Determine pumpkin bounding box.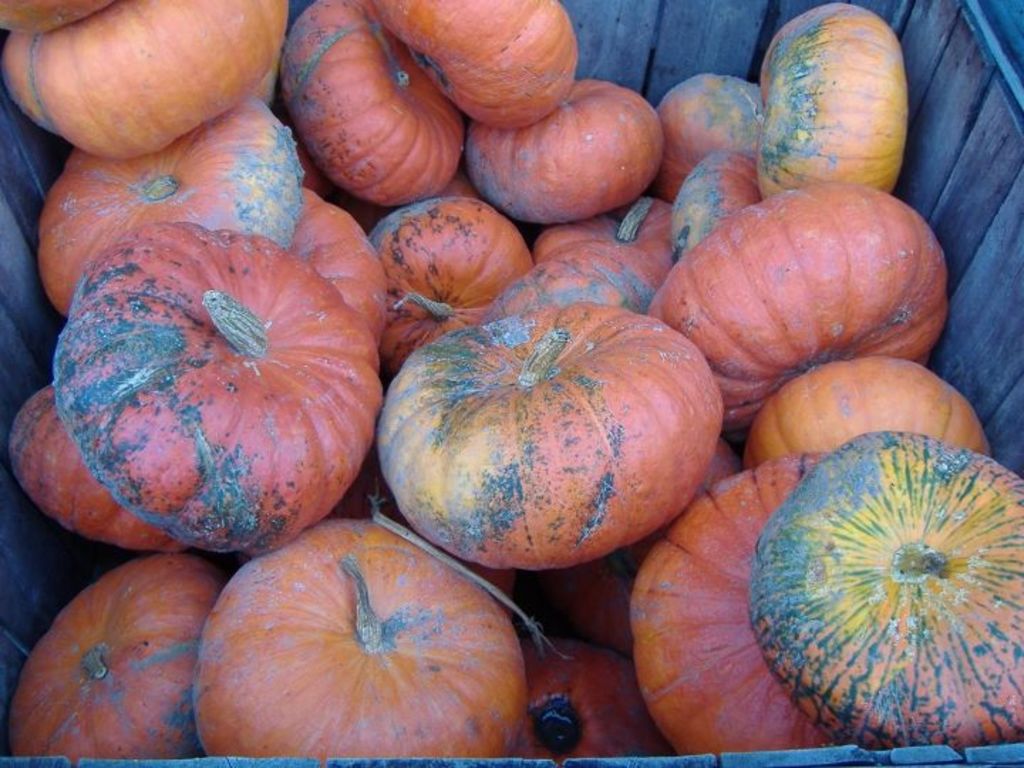
Determined: bbox=(663, 156, 755, 262).
